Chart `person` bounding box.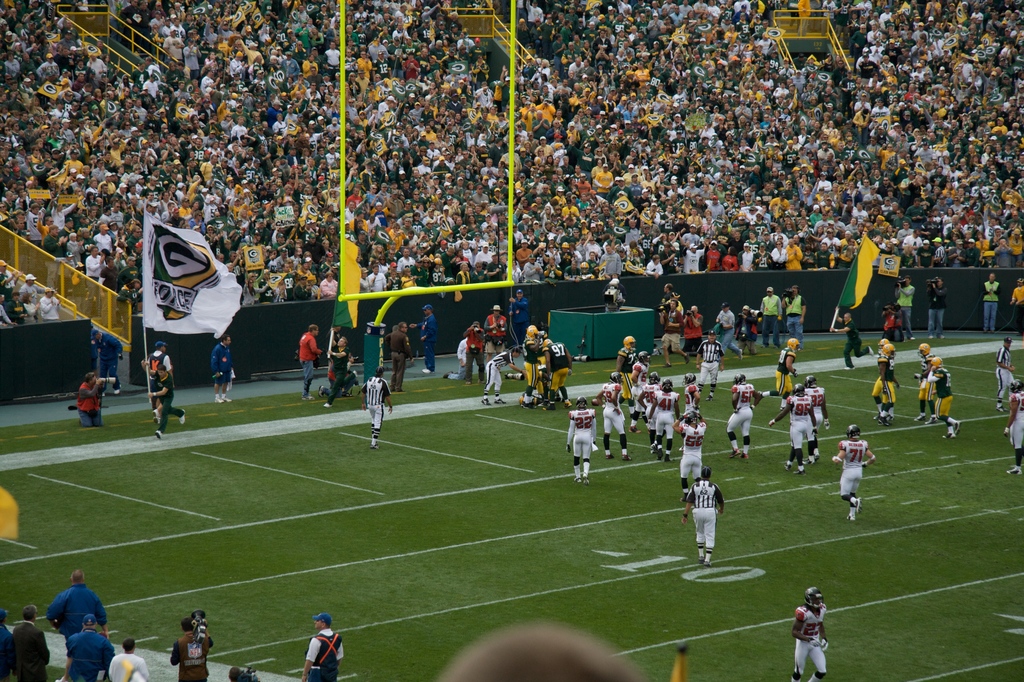
Charted: BBox(710, 152, 734, 175).
